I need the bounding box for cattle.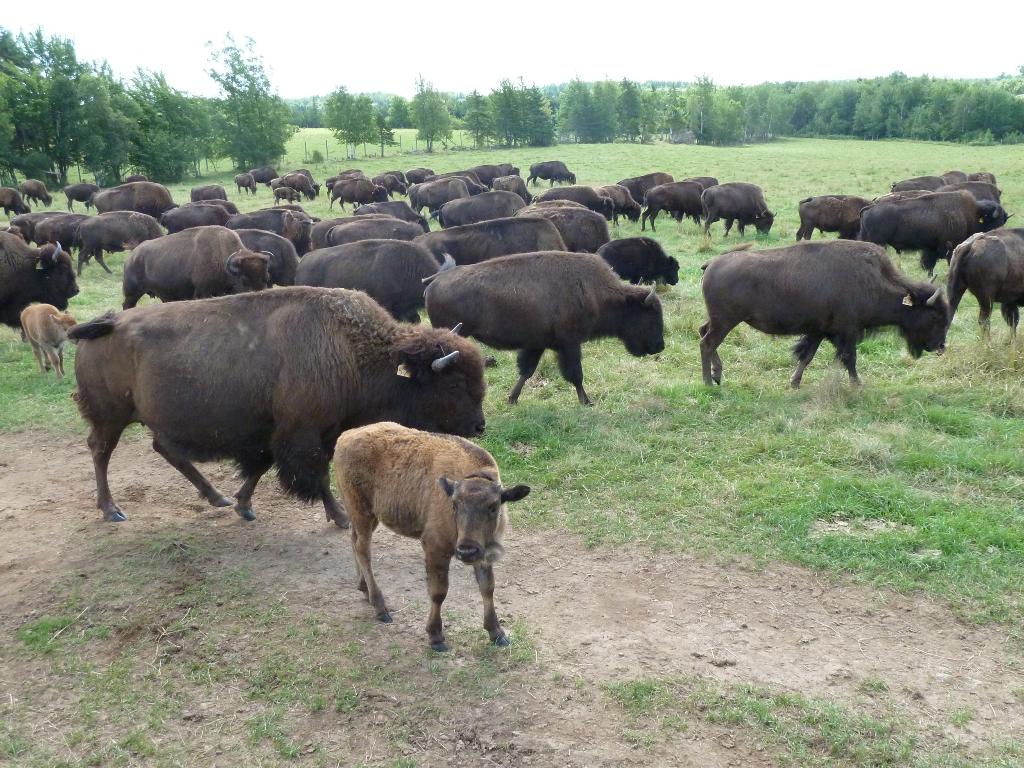
Here it is: Rect(949, 230, 1023, 341).
